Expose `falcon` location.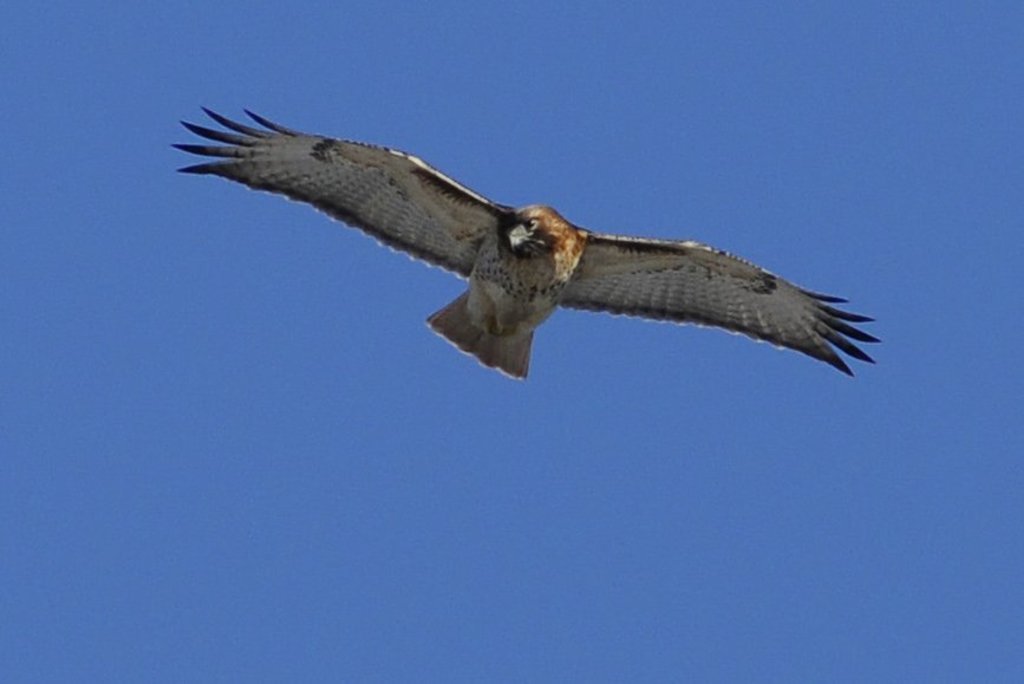
Exposed at l=164, t=92, r=883, b=384.
